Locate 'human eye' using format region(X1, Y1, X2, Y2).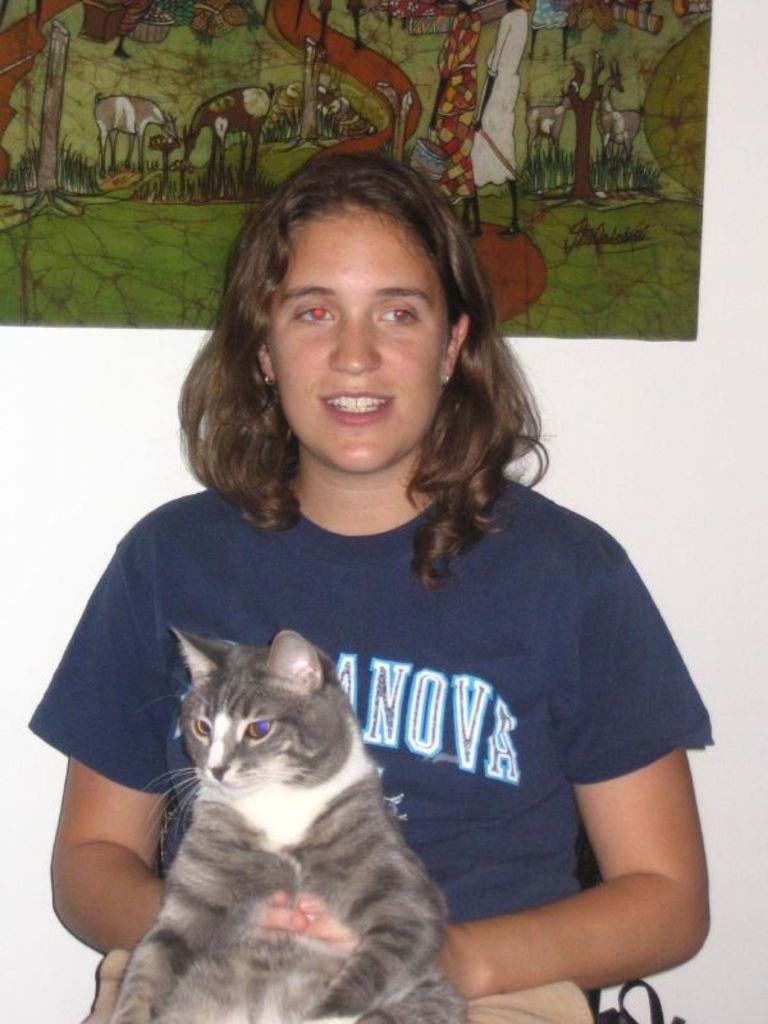
region(283, 298, 344, 332).
